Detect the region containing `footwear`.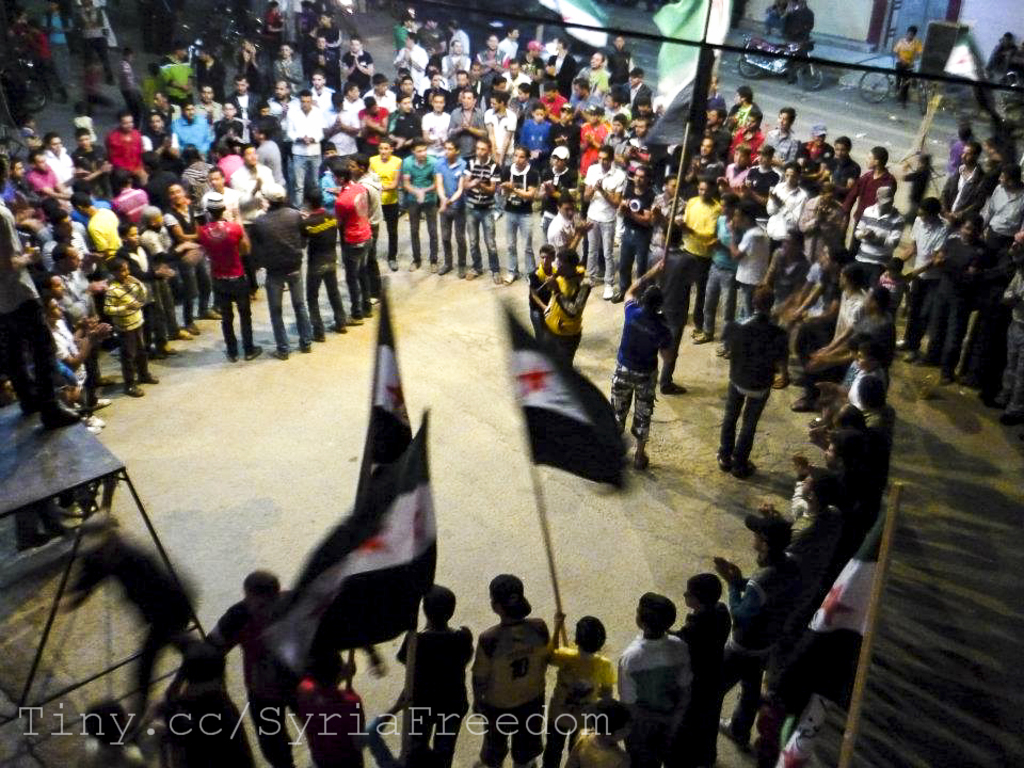
bbox(441, 265, 452, 273).
